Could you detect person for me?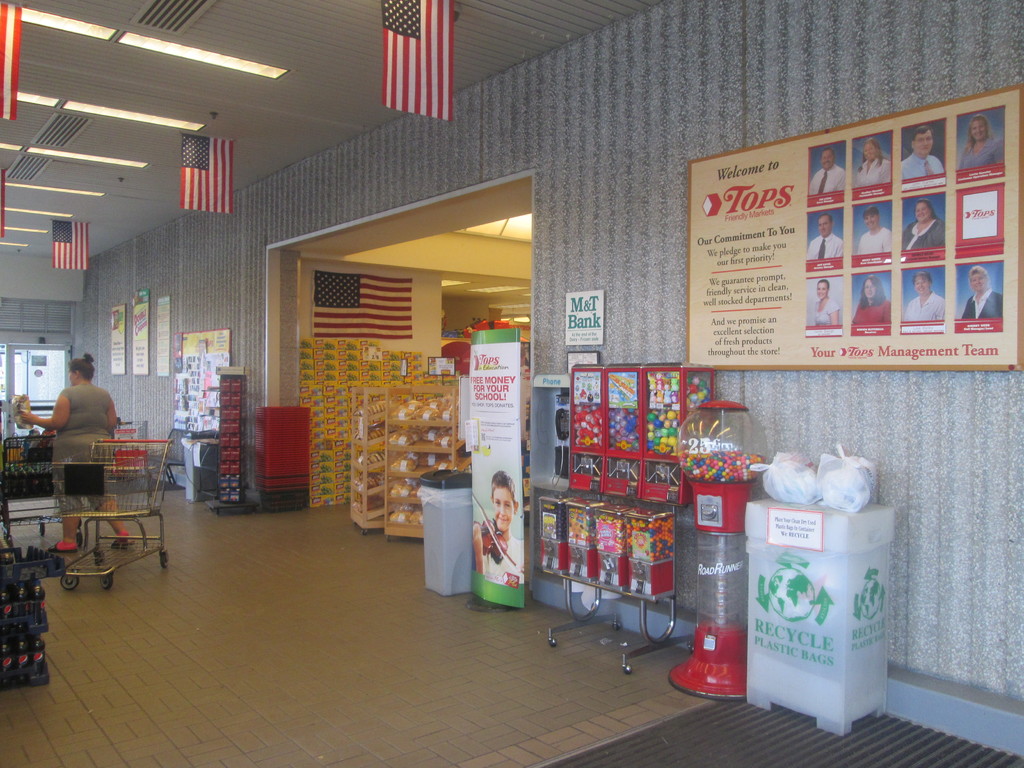
Detection result: locate(900, 195, 945, 252).
